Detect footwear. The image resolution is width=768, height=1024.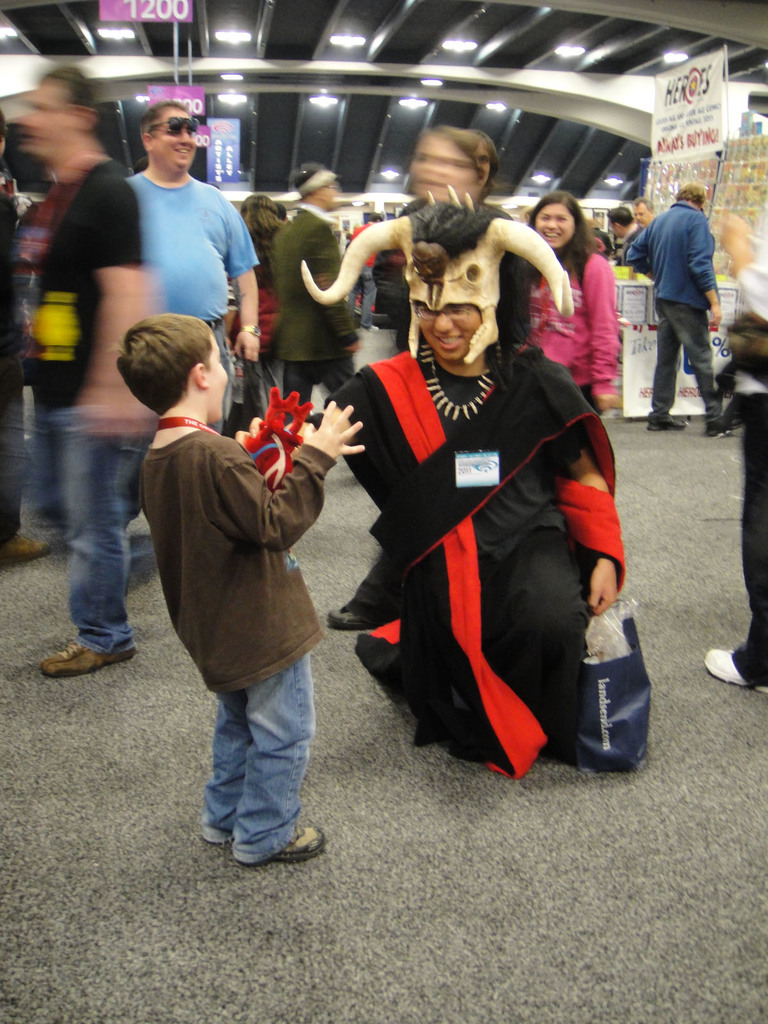
{"left": 702, "top": 646, "right": 767, "bottom": 694}.
